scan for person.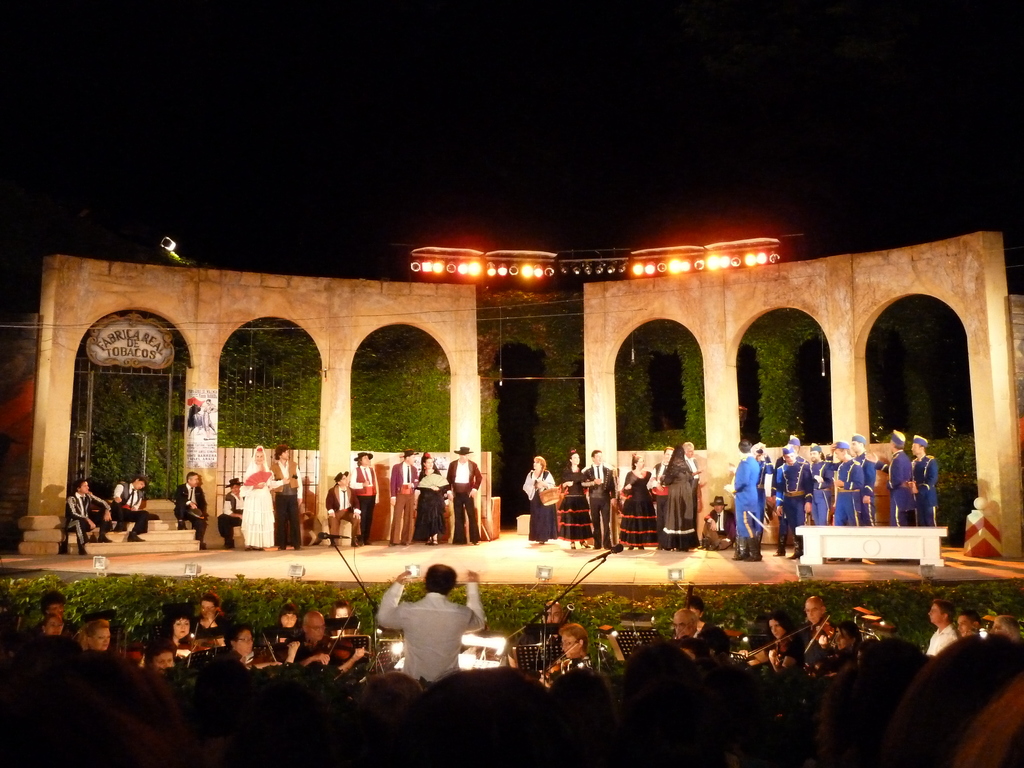
Scan result: (x1=326, y1=472, x2=365, y2=548).
